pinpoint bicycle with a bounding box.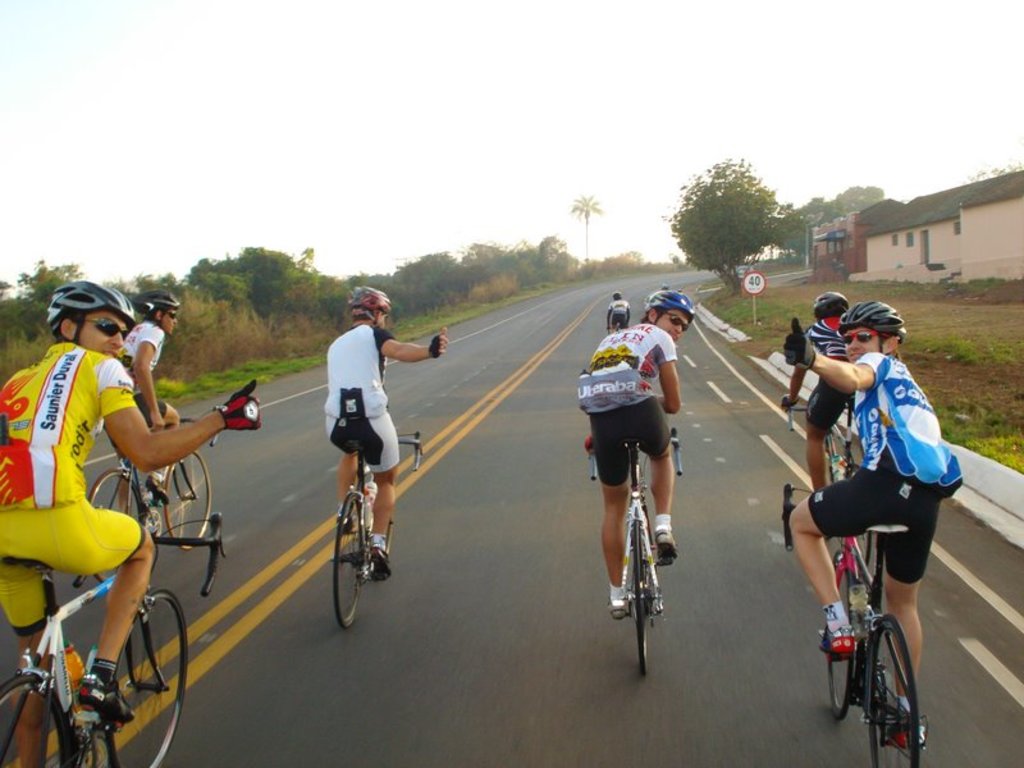
326,430,428,630.
